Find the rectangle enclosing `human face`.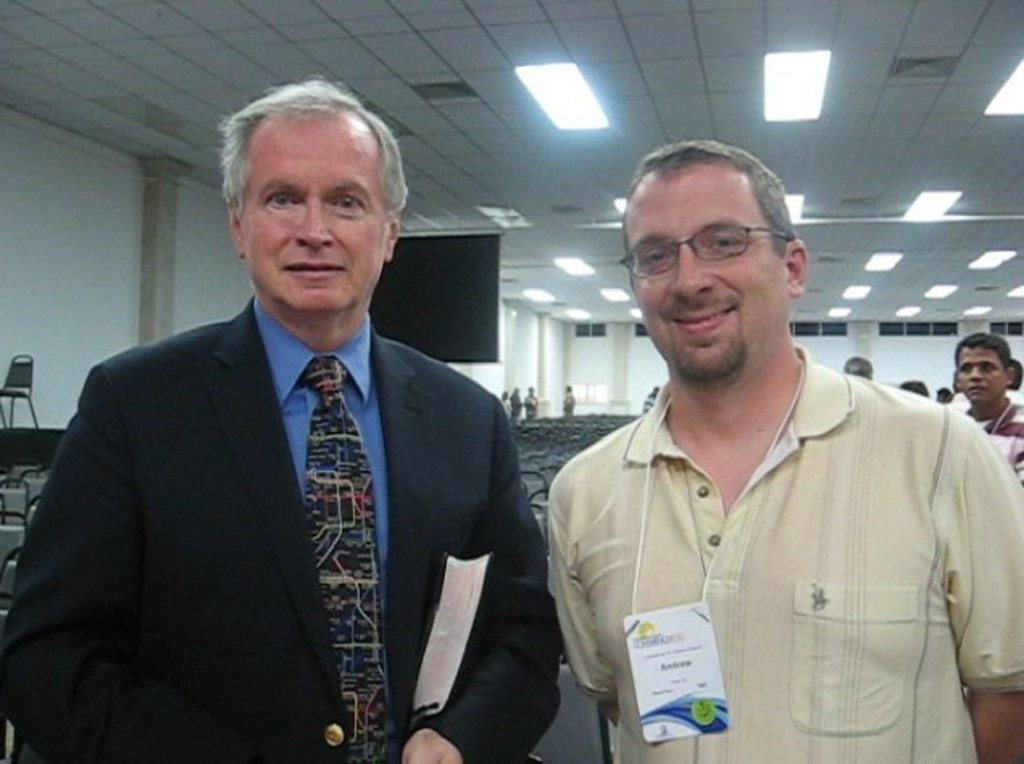
[left=951, top=348, right=1006, bottom=405].
